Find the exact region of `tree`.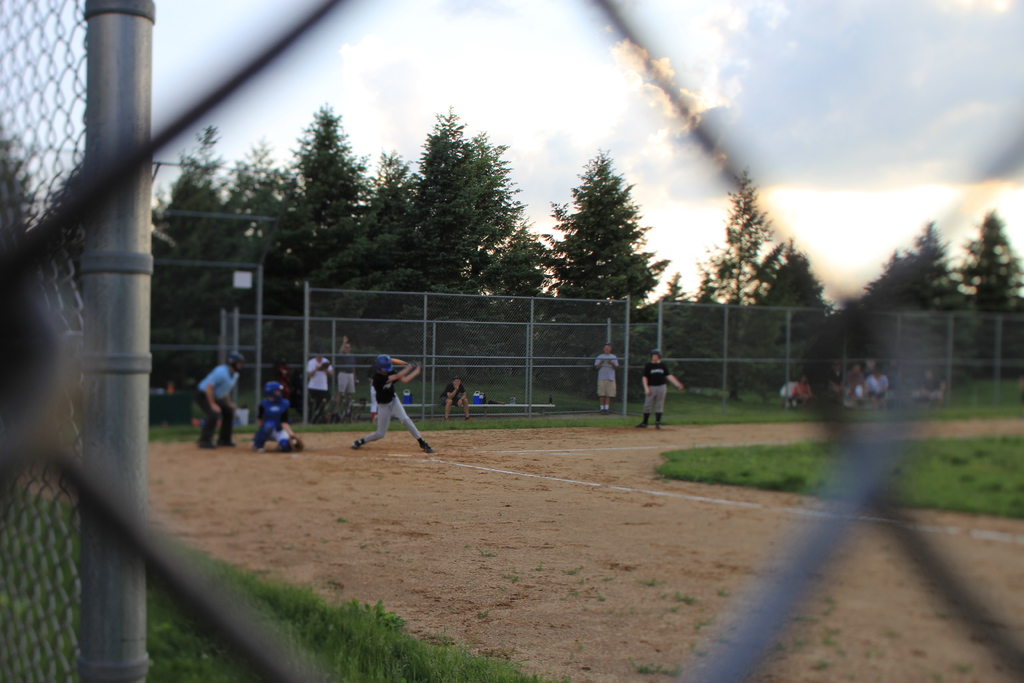
Exact region: (701, 177, 791, 329).
